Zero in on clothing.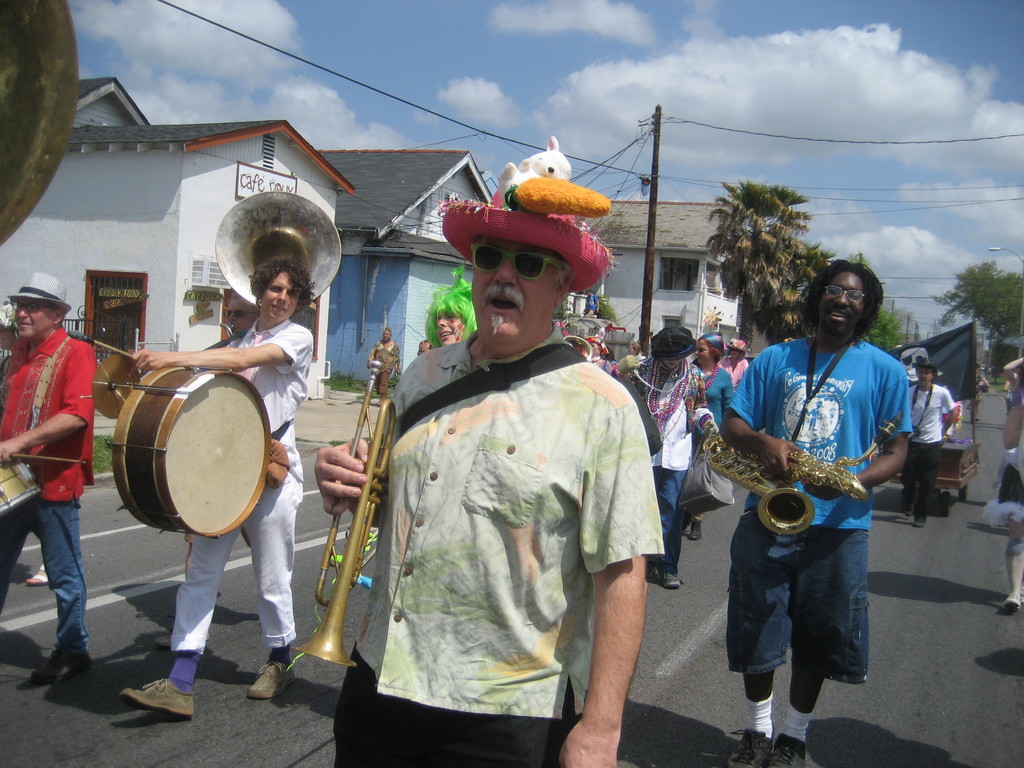
Zeroed in: bbox=(444, 141, 609, 298).
